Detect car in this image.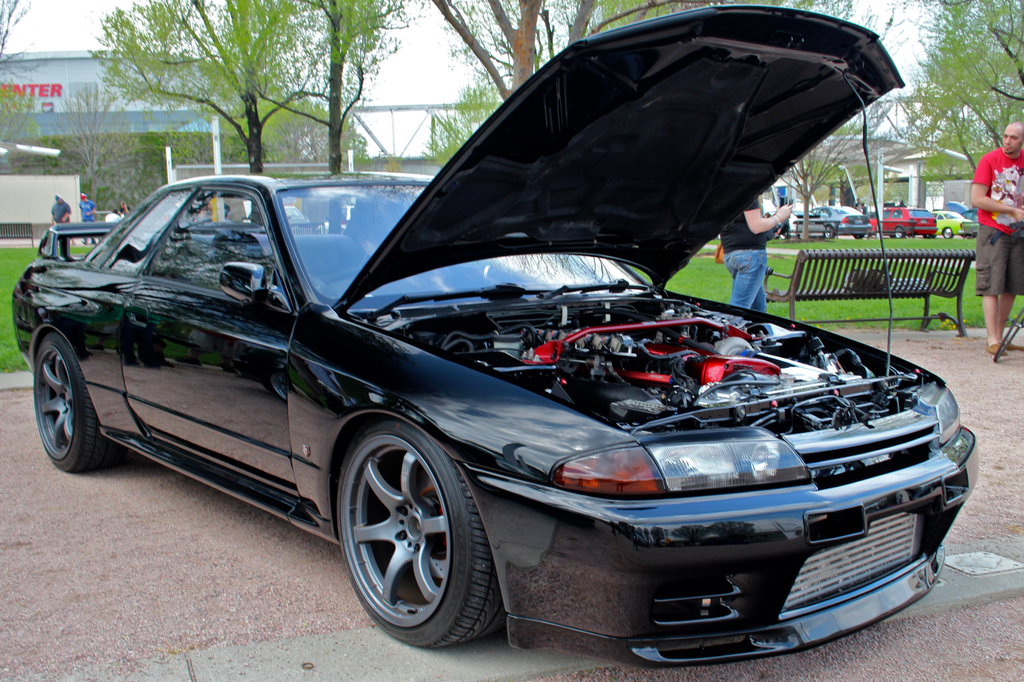
Detection: box=[808, 202, 870, 239].
